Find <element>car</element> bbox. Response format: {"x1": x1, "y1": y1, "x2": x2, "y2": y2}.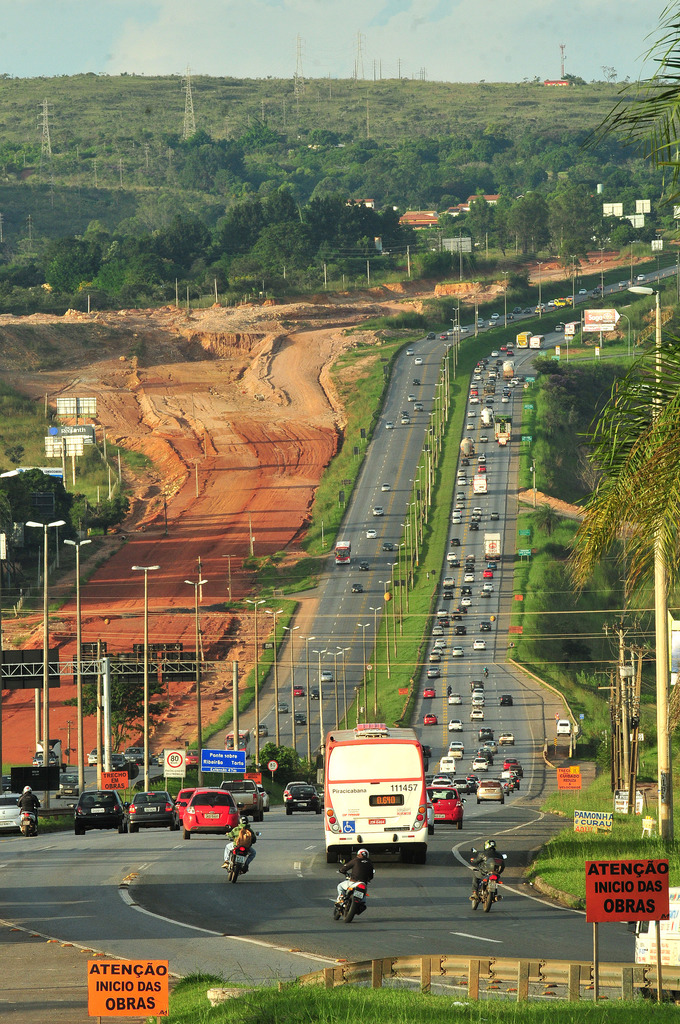
{"x1": 450, "y1": 719, "x2": 464, "y2": 731}.
